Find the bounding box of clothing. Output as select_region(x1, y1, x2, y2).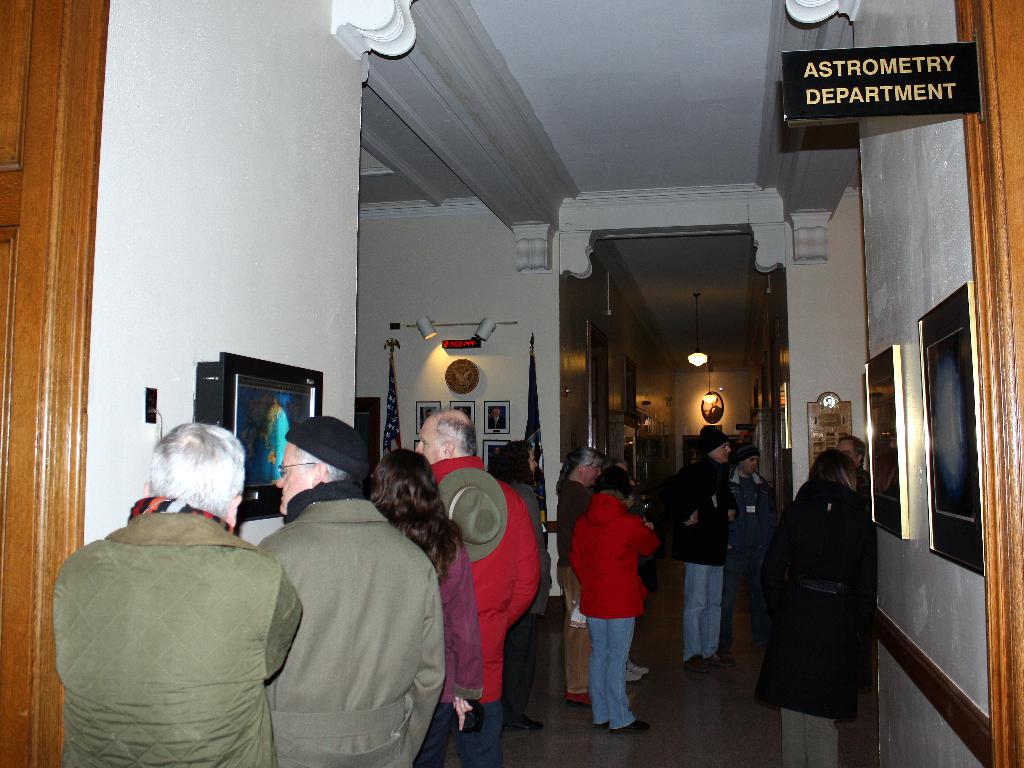
select_region(51, 499, 297, 767).
